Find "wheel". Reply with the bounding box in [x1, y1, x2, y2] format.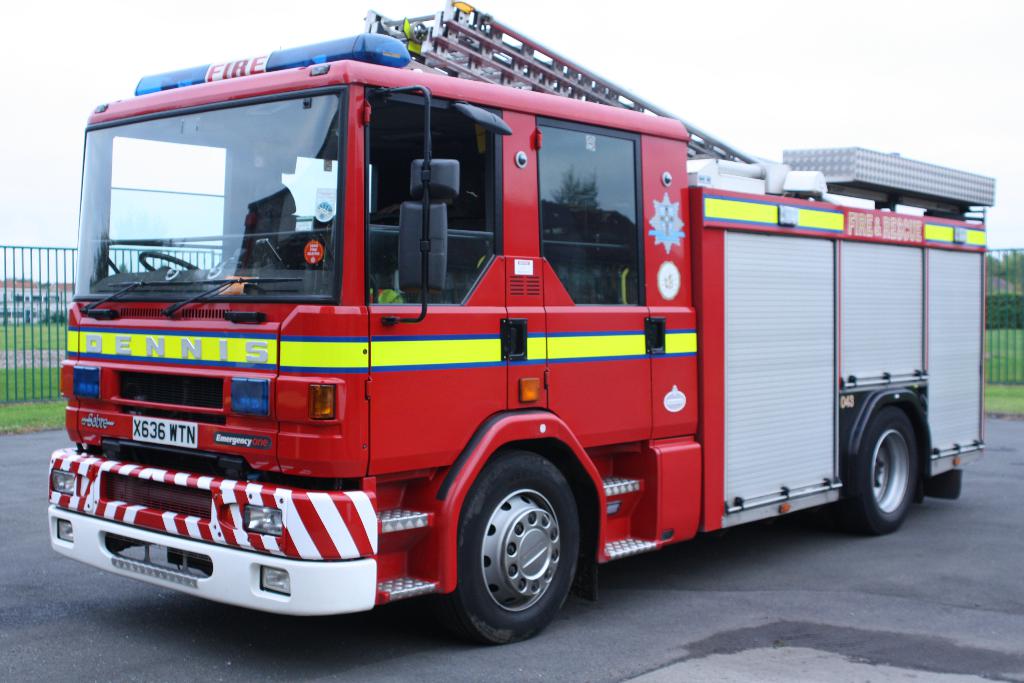
[138, 252, 200, 275].
